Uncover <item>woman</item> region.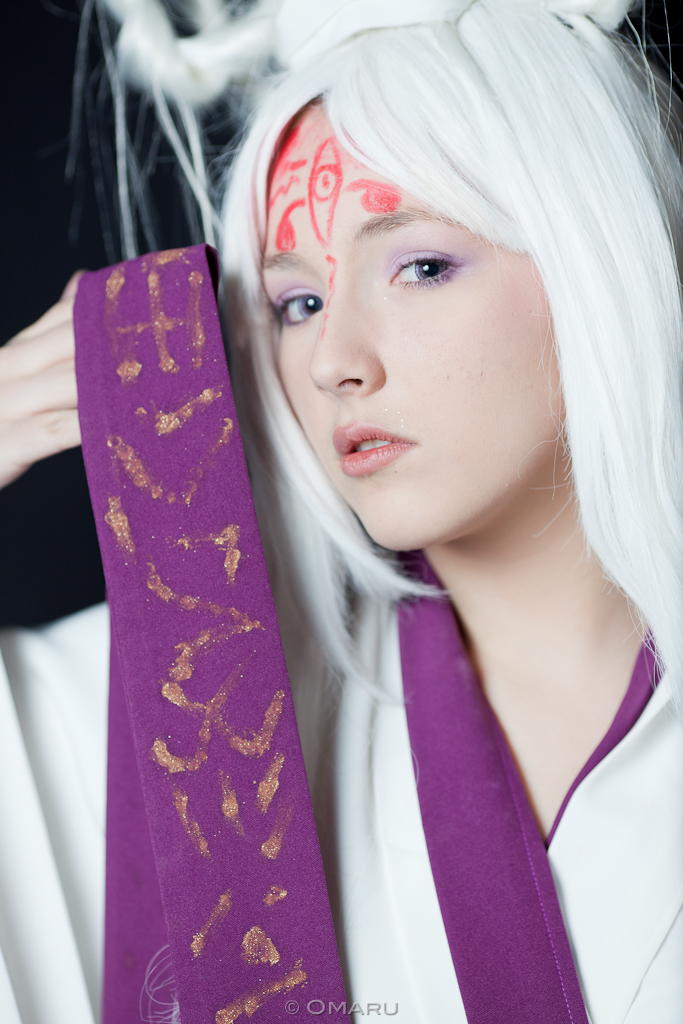
Uncovered: region(0, 10, 682, 1023).
